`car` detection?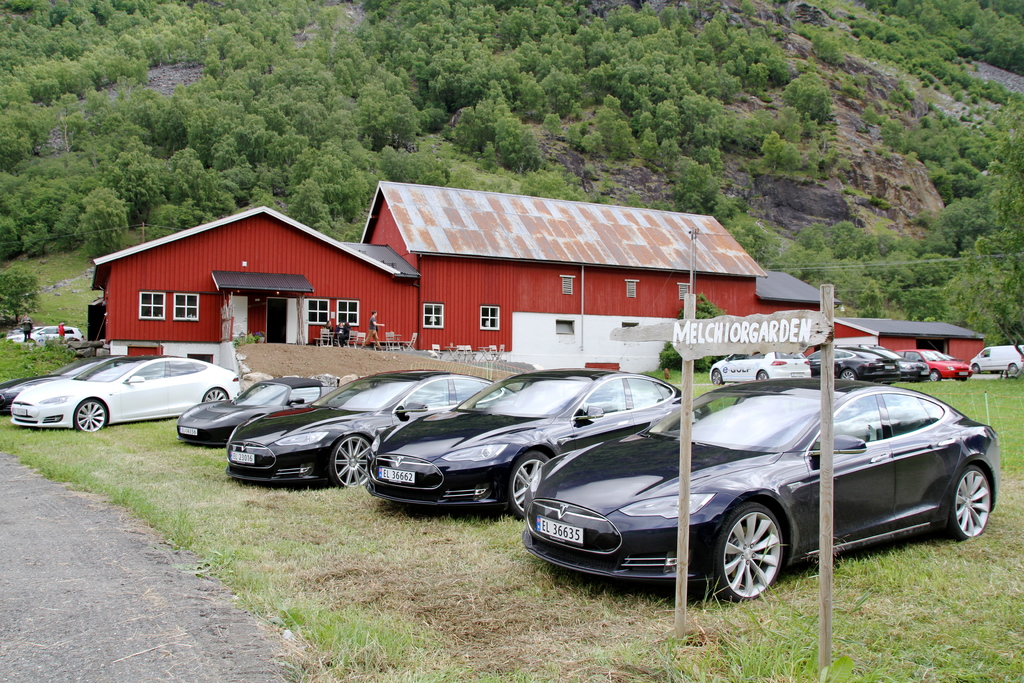
x1=807 y1=347 x2=900 y2=382
